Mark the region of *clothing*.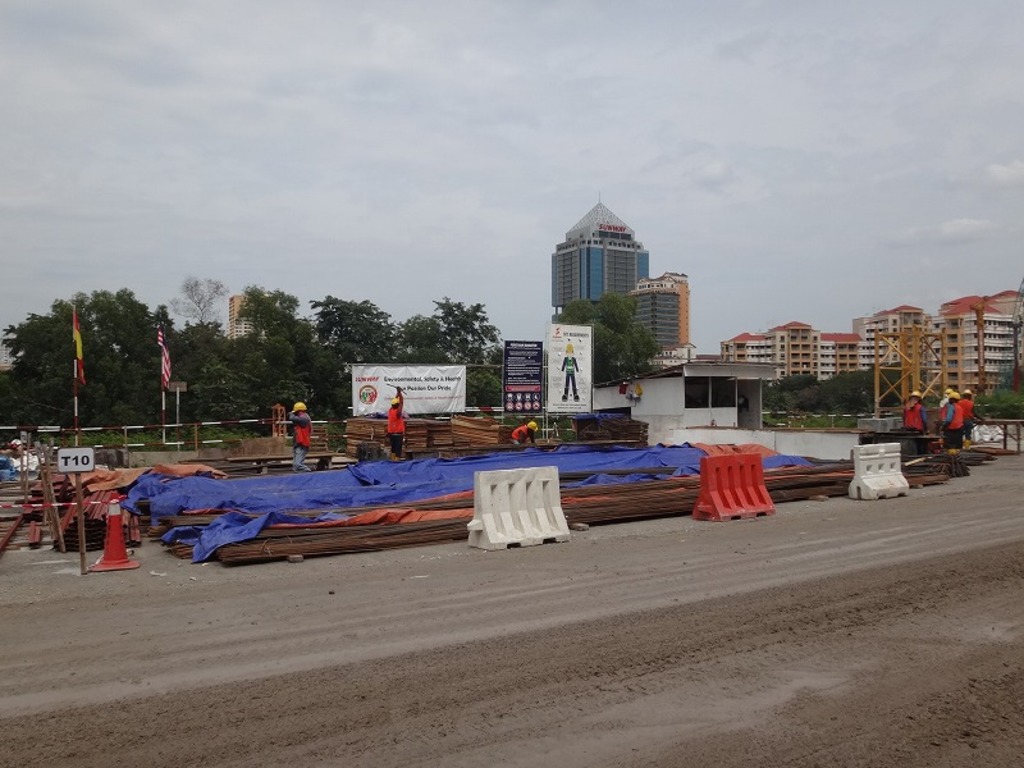
Region: BBox(289, 415, 314, 471).
